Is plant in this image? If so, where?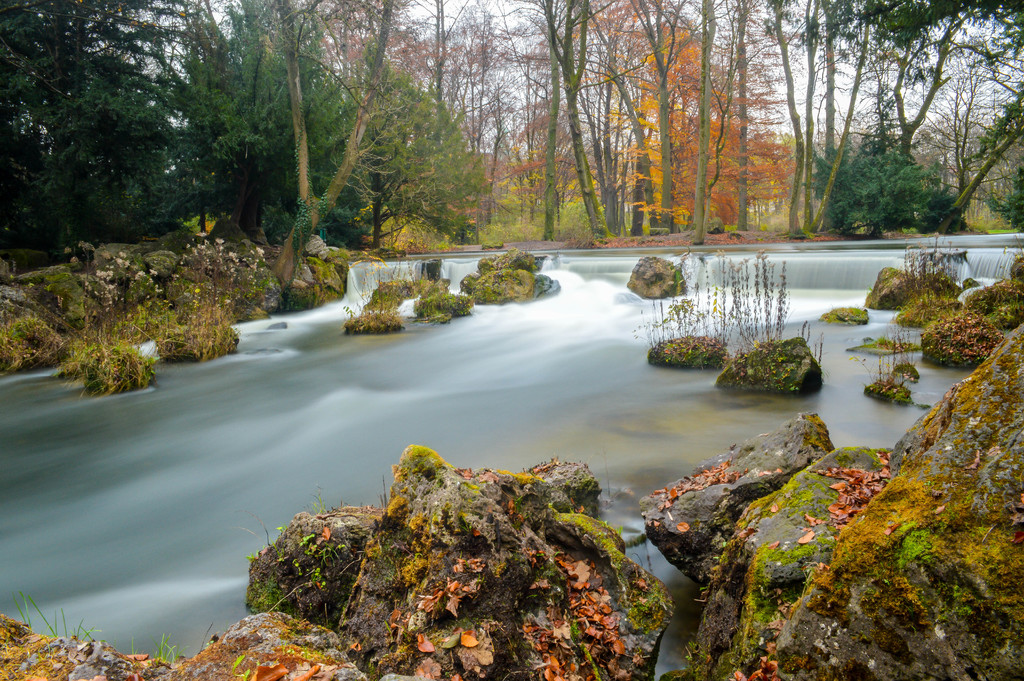
Yes, at left=568, top=621, right=584, bottom=643.
